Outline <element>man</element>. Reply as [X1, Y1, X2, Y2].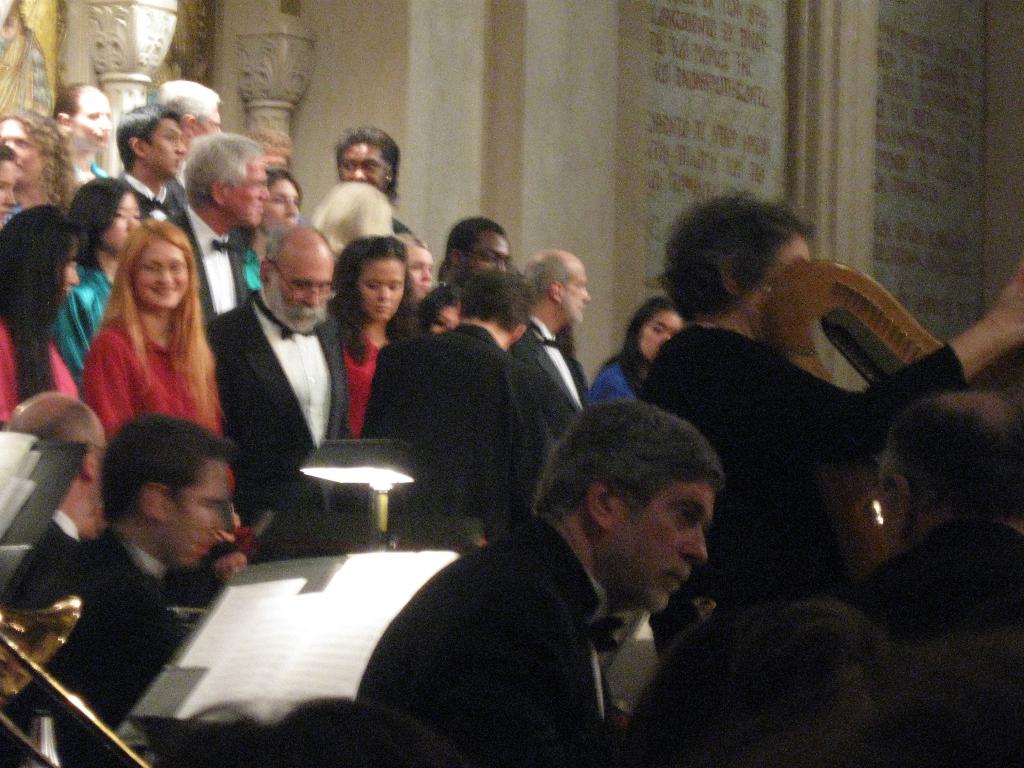
[363, 275, 548, 544].
